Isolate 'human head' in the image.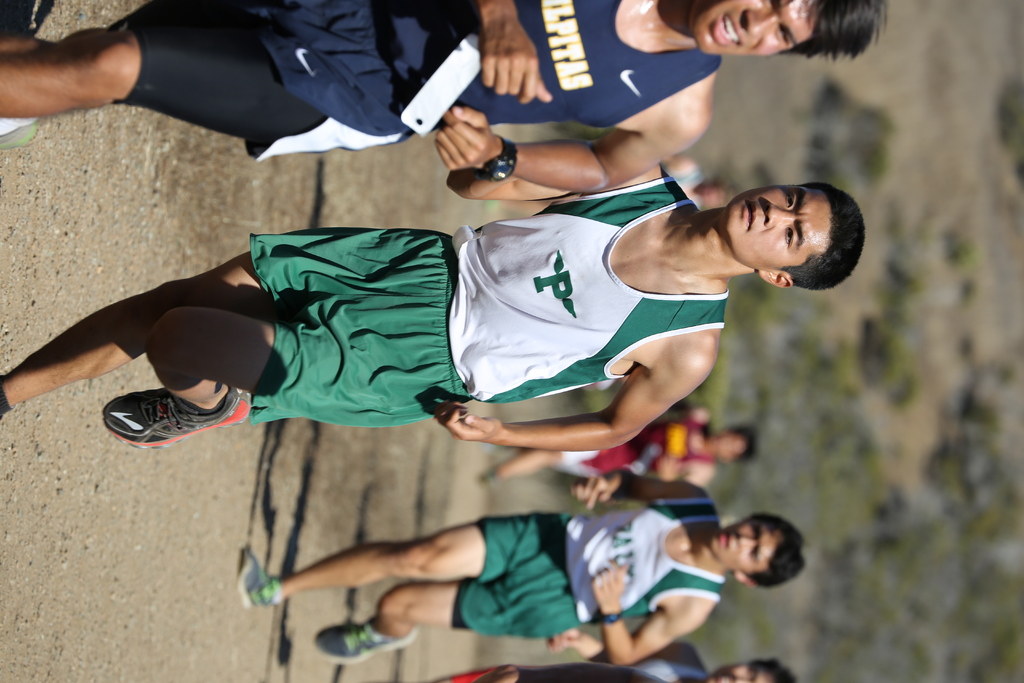
Isolated region: 707 168 858 279.
